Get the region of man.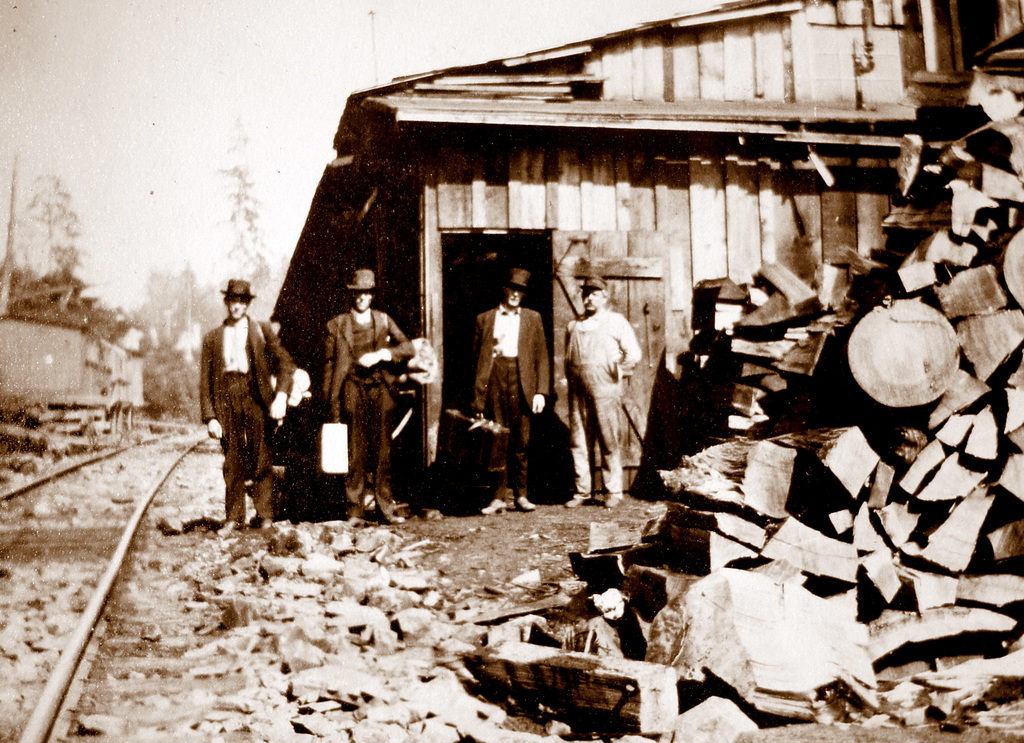
detection(465, 267, 546, 523).
